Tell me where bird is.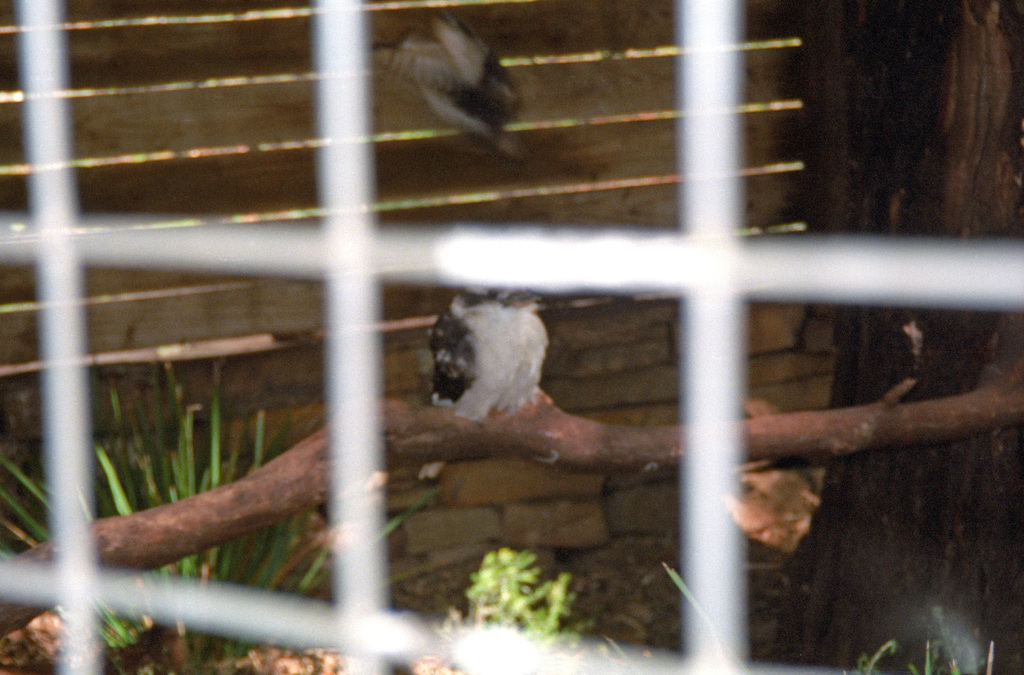
bird is at locate(372, 10, 533, 170).
